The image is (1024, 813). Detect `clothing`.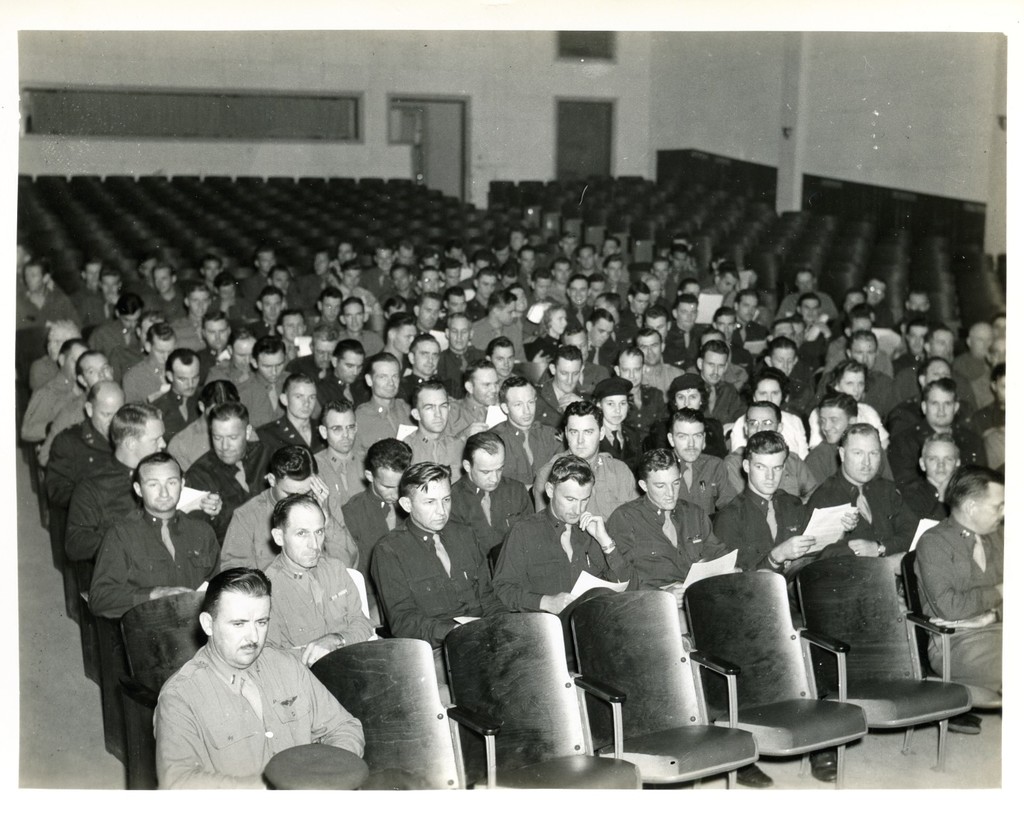
Detection: 601:421:645:468.
